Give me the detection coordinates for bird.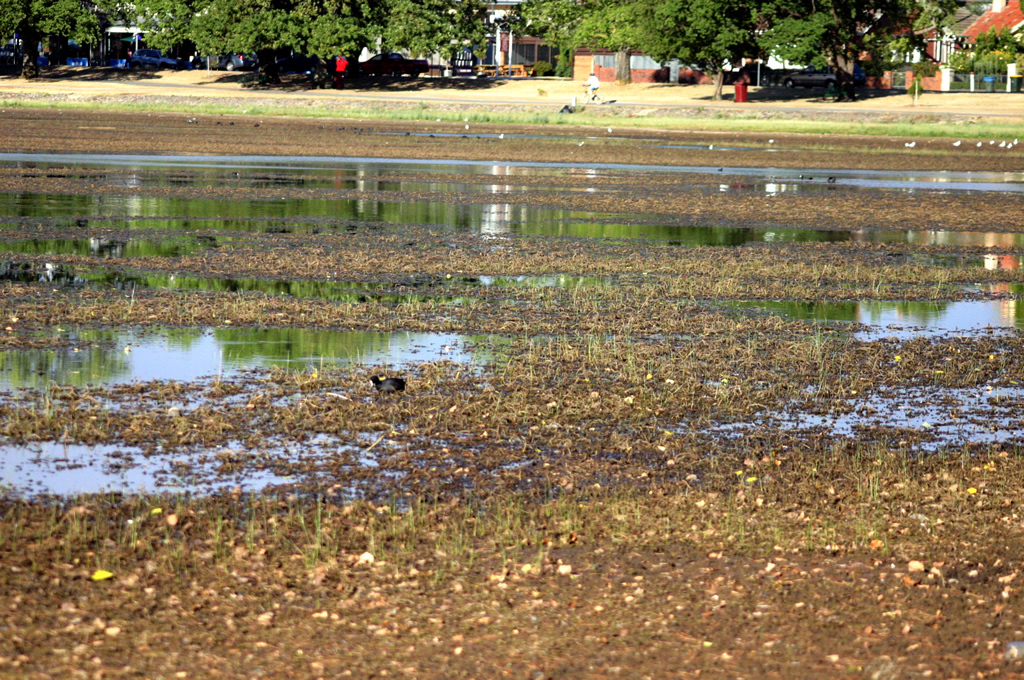
(368,376,406,395).
